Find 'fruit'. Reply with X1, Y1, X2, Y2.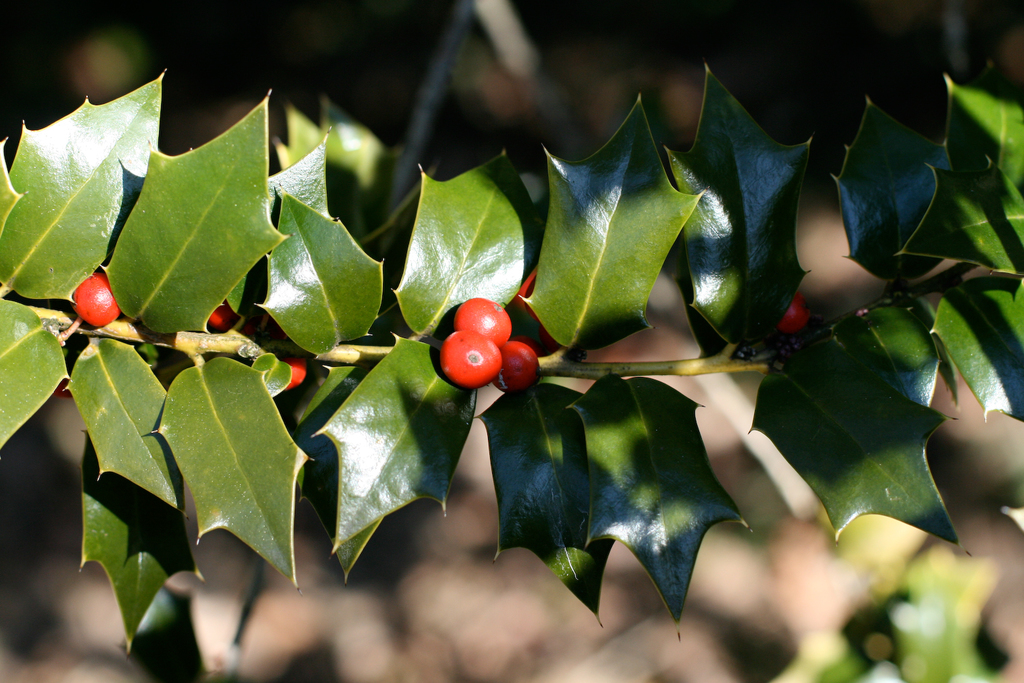
72, 268, 118, 329.
